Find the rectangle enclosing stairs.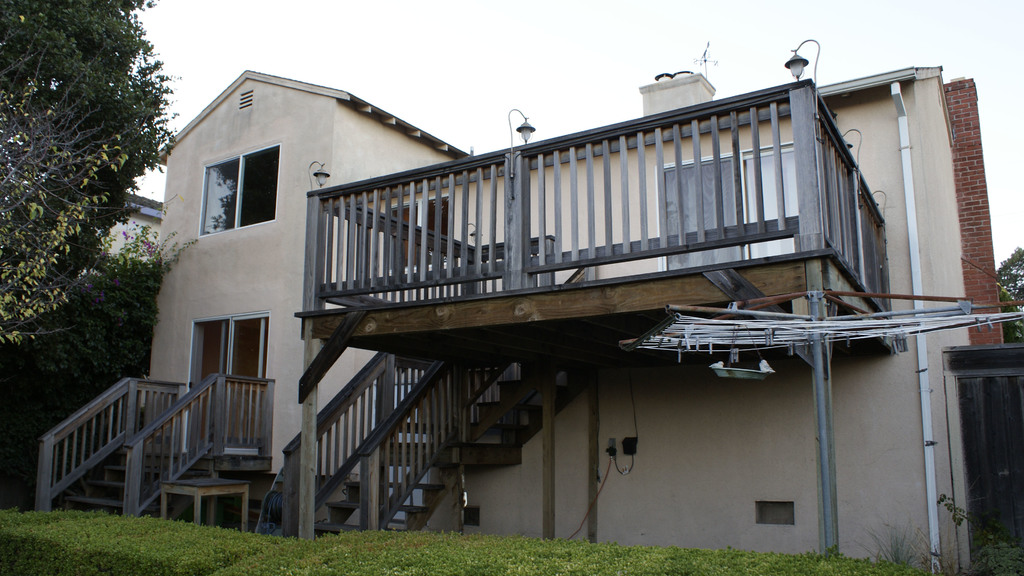
Rect(312, 363, 588, 534).
